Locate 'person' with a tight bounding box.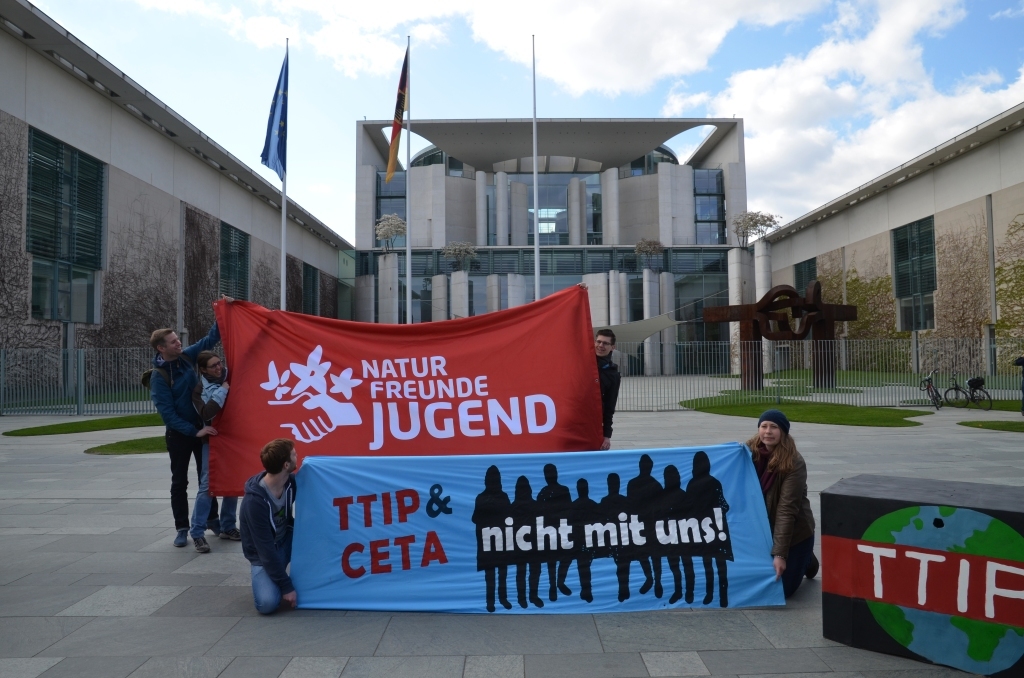
[x1=535, y1=465, x2=575, y2=600].
